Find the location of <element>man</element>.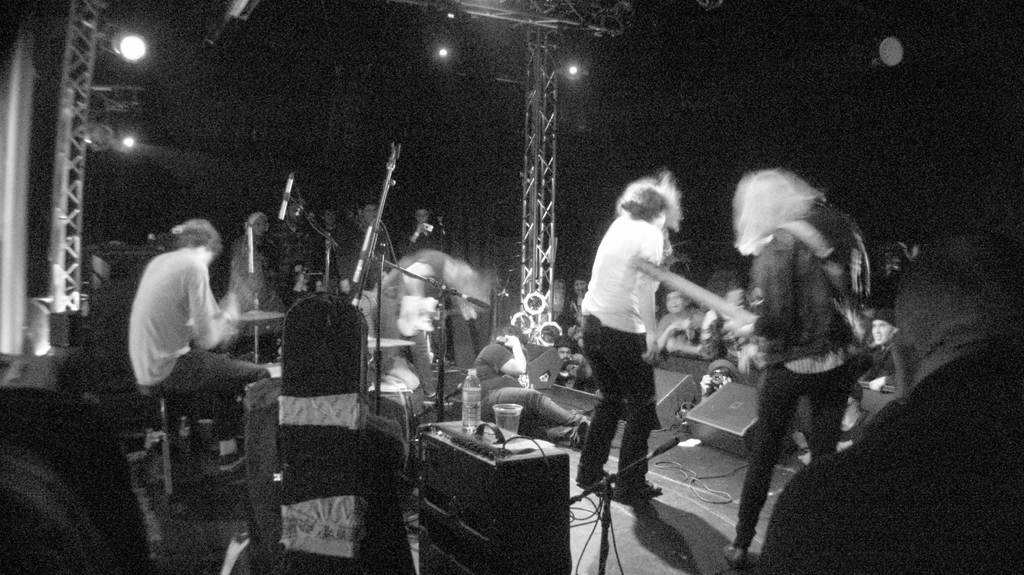
Location: pyautogui.locateOnScreen(121, 207, 260, 461).
